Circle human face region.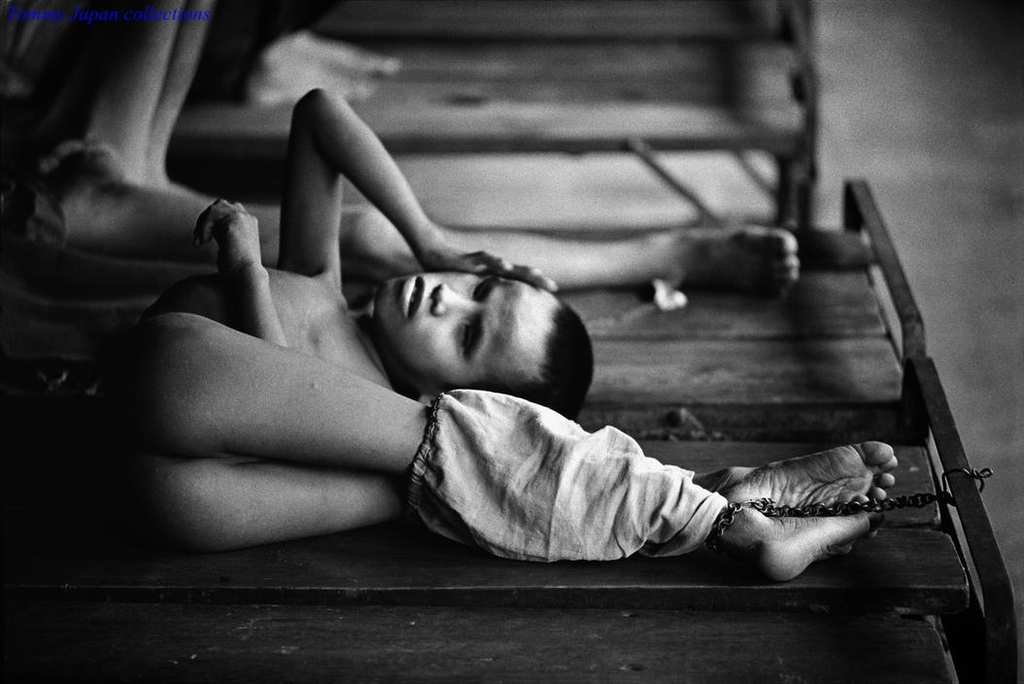
Region: pyautogui.locateOnScreen(375, 263, 559, 397).
